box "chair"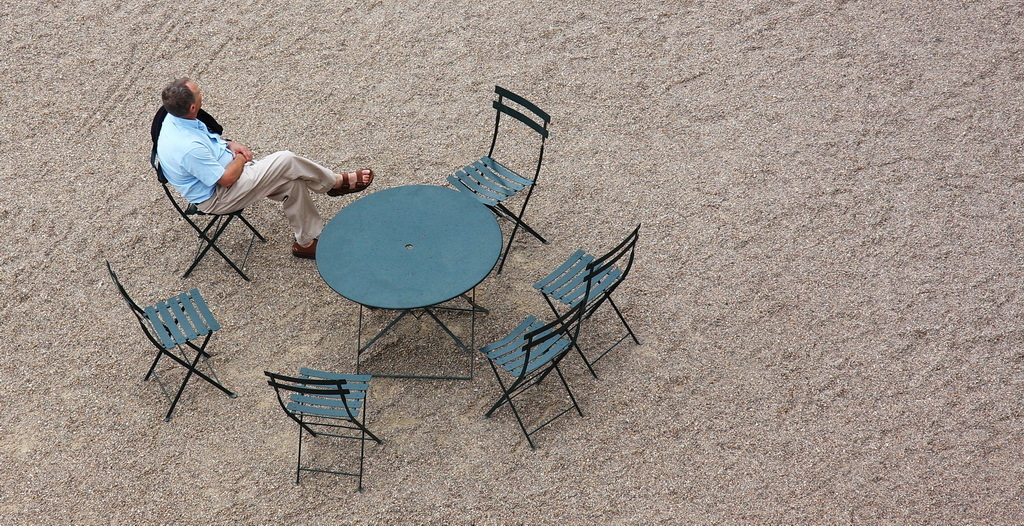
106/255/239/421
